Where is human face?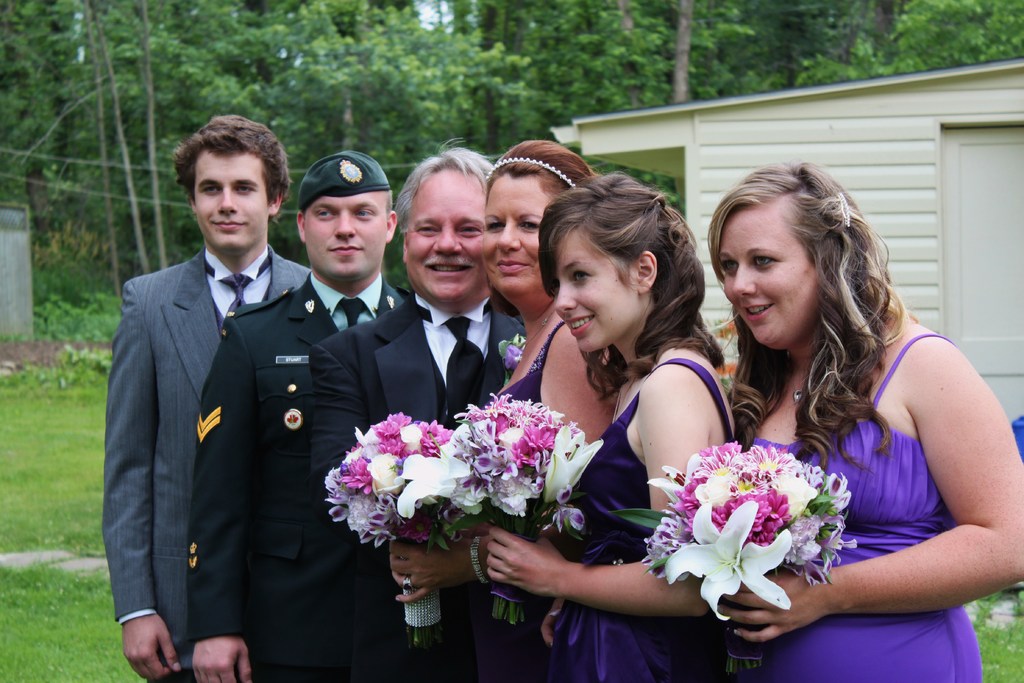
552:223:637:358.
